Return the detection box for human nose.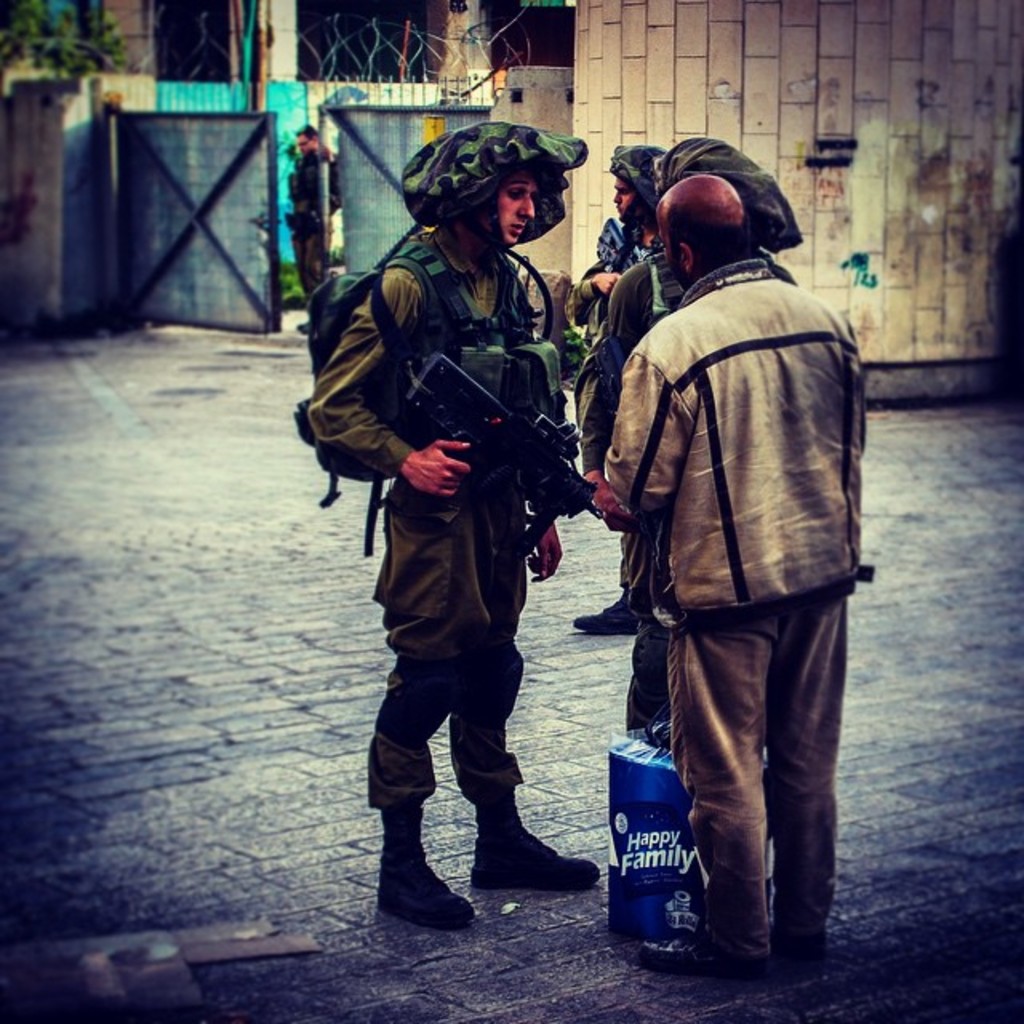
x1=616 y1=192 x2=621 y2=200.
